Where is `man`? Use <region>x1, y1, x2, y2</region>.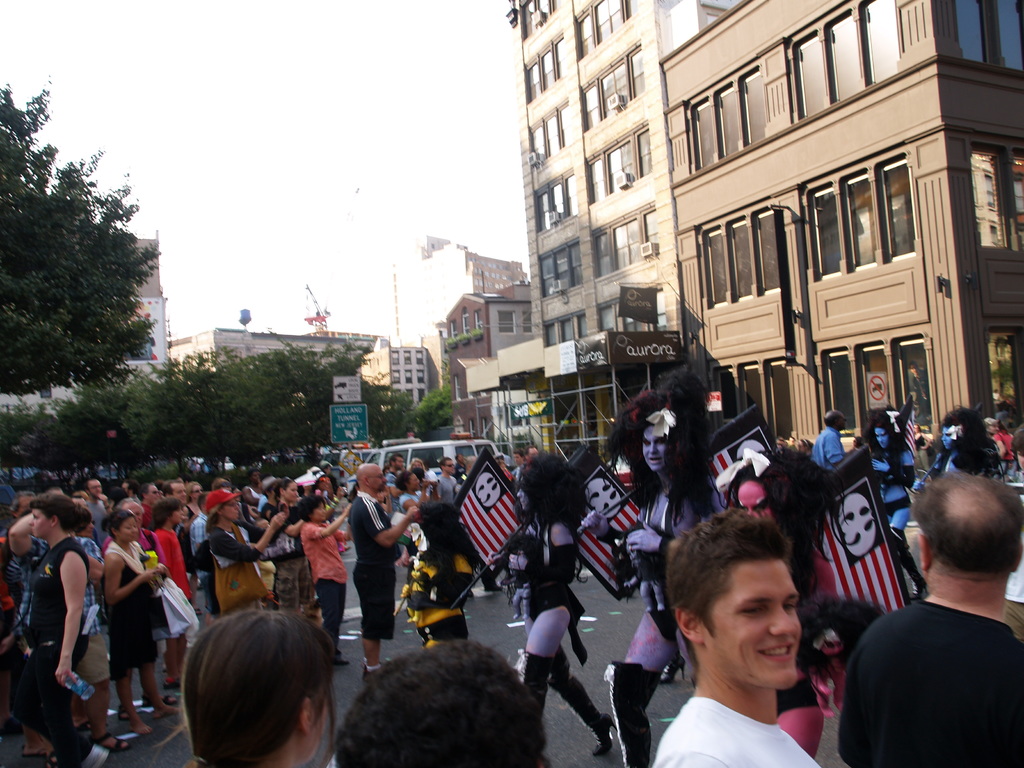
<region>4, 515, 131, 749</region>.
